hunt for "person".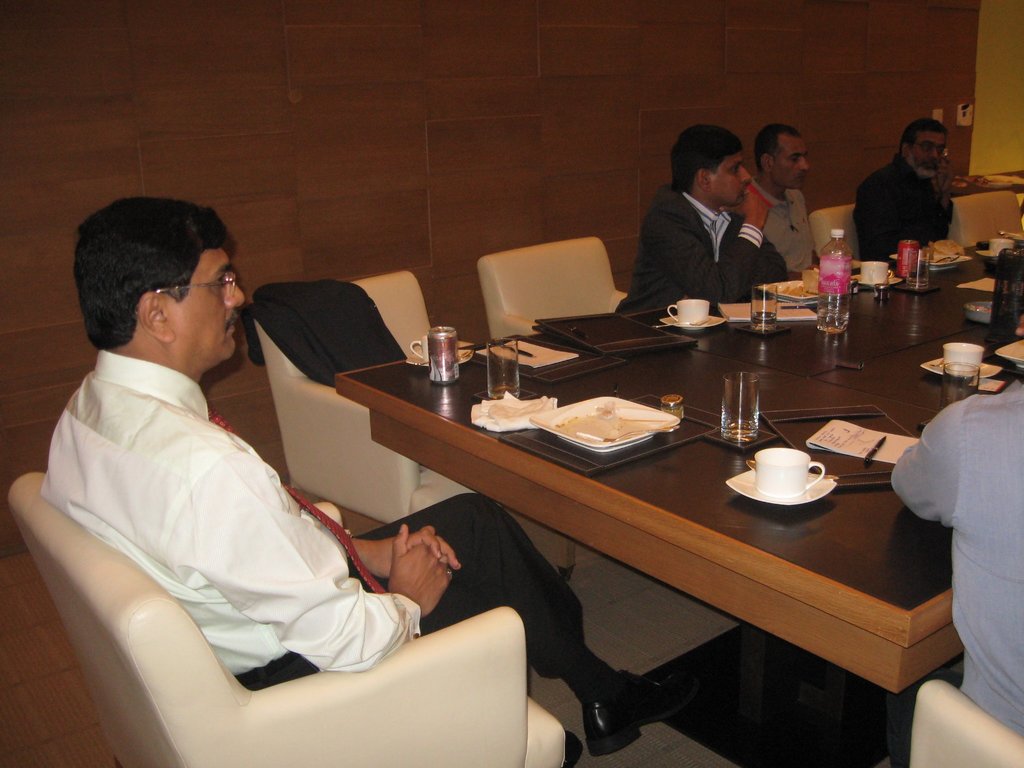
Hunted down at pyautogui.locateOnScreen(852, 114, 959, 270).
